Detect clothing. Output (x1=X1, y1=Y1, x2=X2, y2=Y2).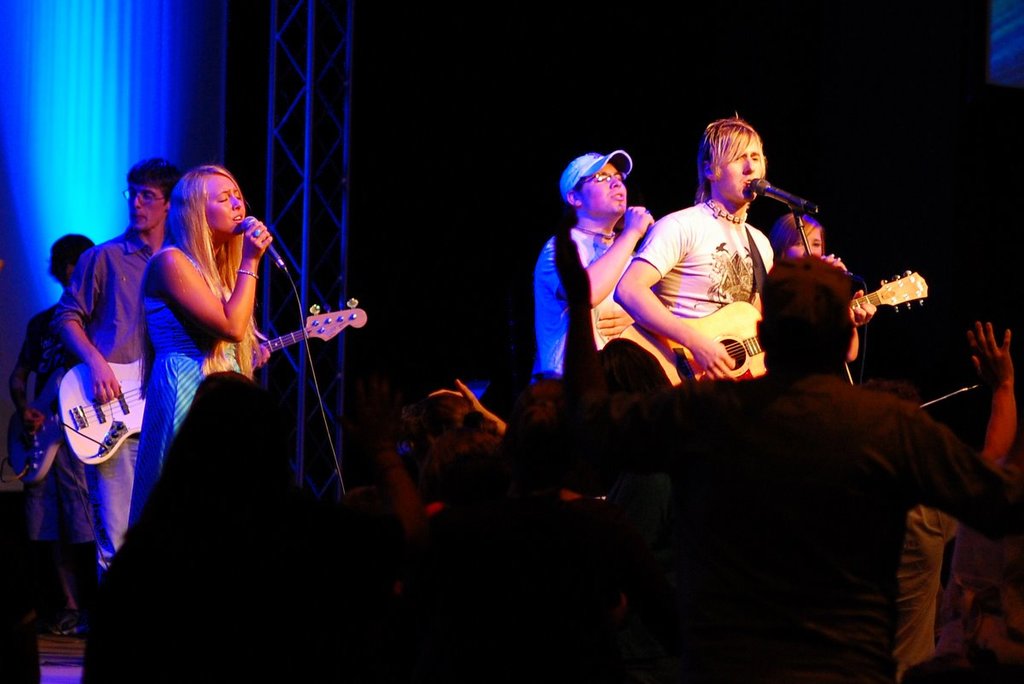
(x1=532, y1=228, x2=643, y2=421).
